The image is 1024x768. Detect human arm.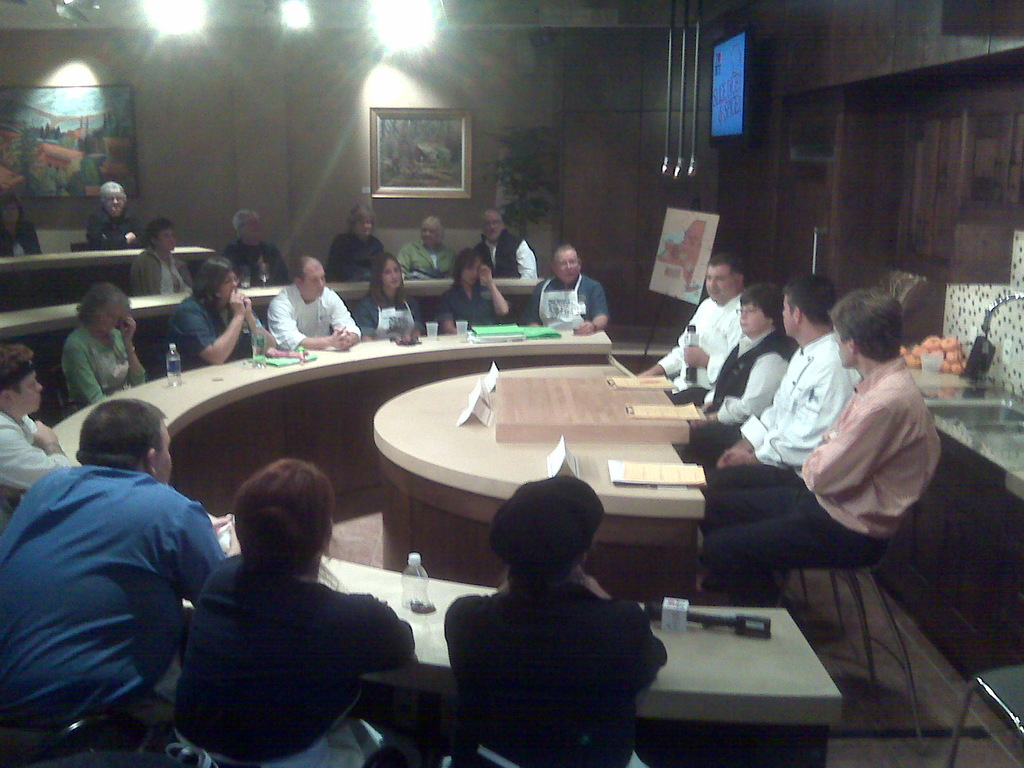
Detection: 0:406:84:492.
